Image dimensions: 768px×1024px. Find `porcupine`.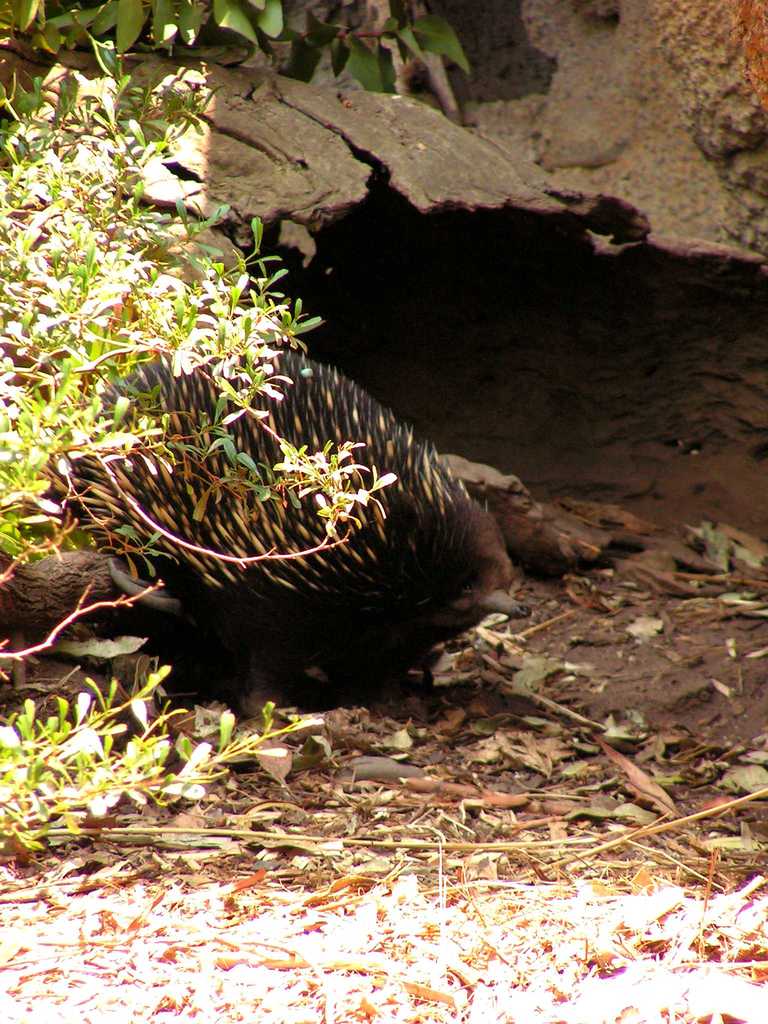
[89,323,513,705].
